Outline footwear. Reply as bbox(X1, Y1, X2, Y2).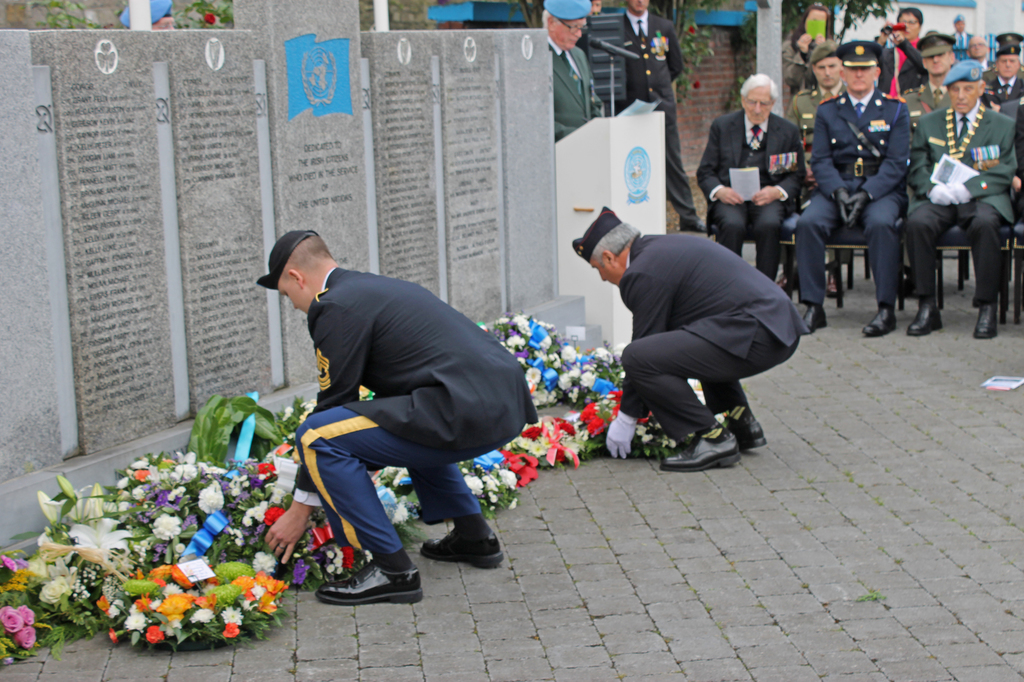
bbox(420, 529, 504, 567).
